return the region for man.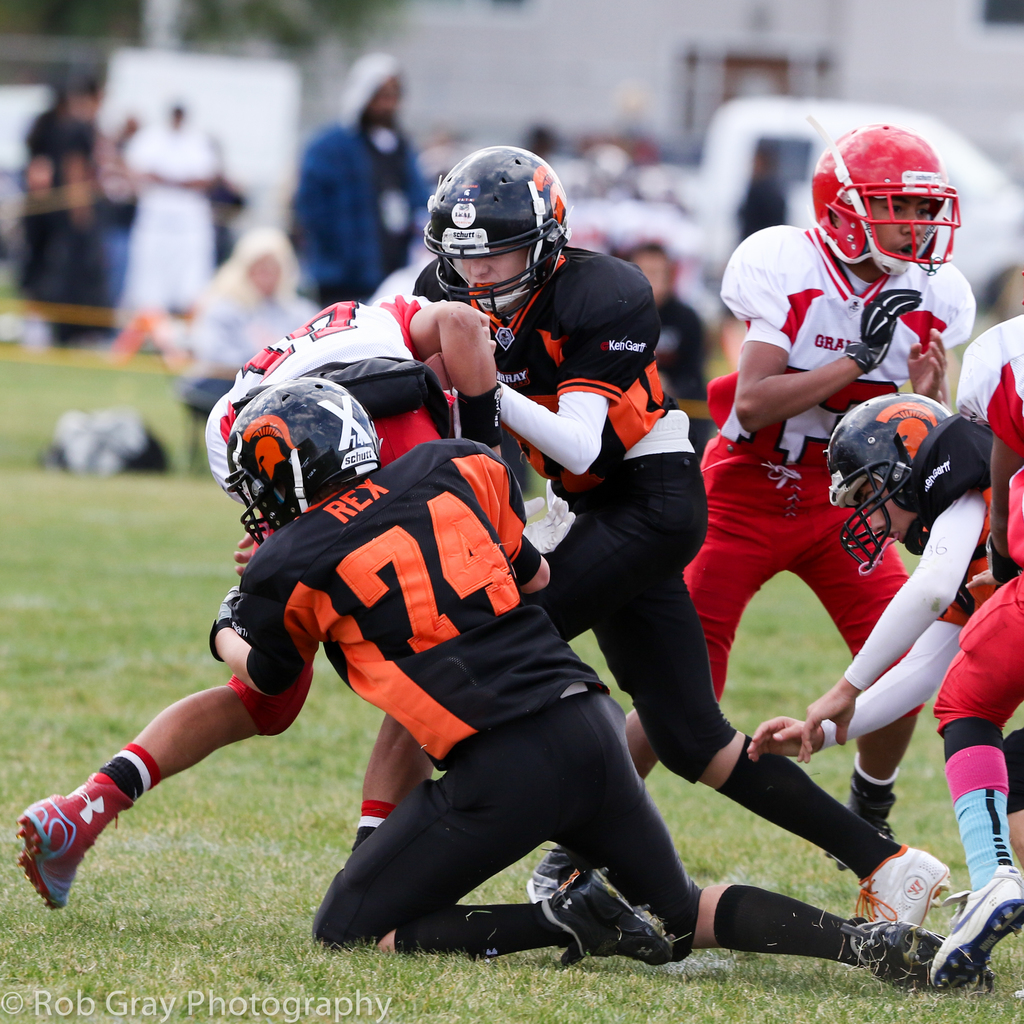
[204,379,953,968].
